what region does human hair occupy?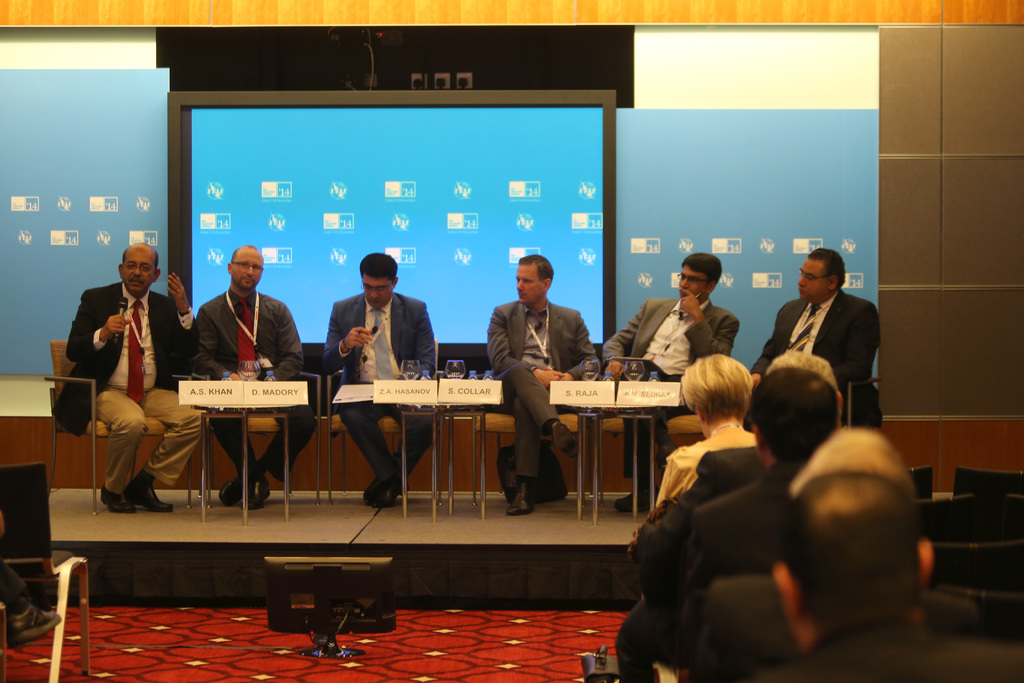
788 428 903 499.
